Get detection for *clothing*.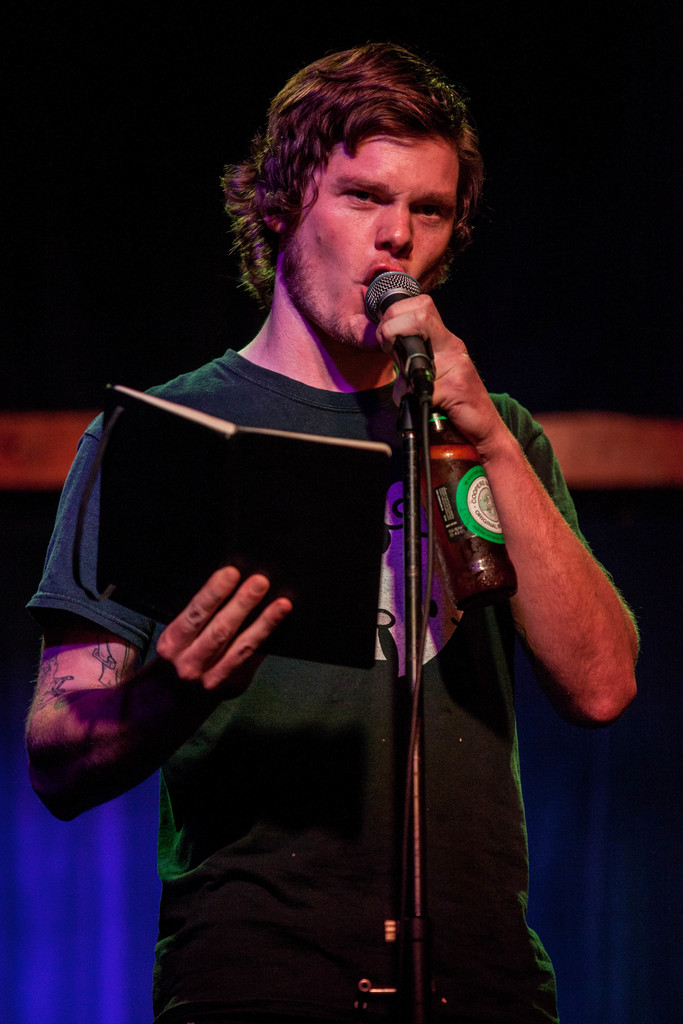
Detection: locate(53, 196, 597, 999).
